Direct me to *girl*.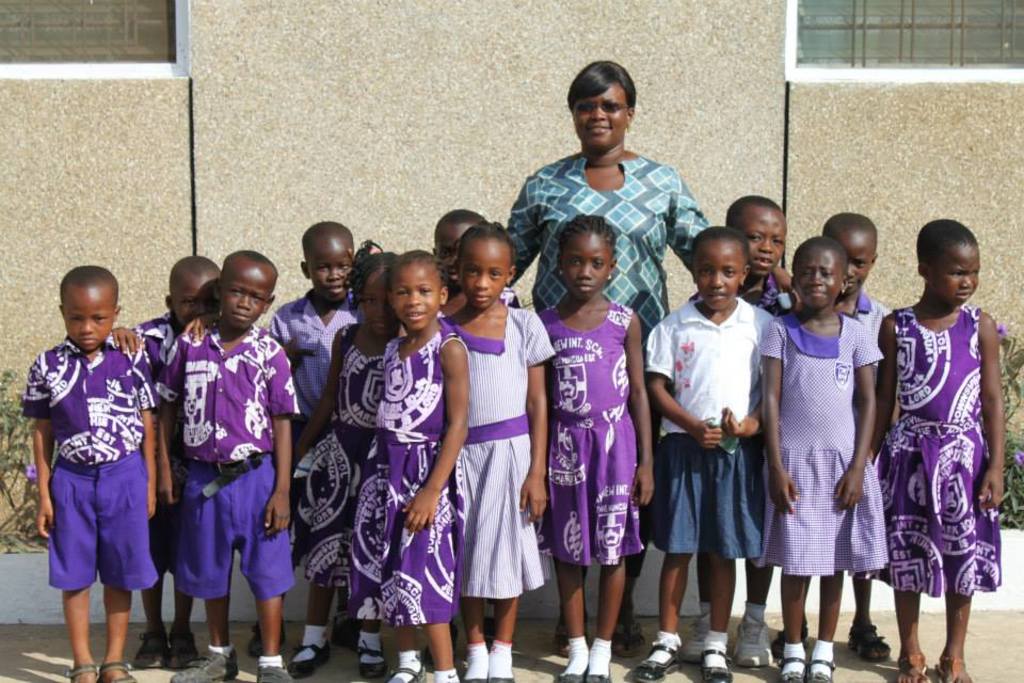
Direction: bbox=(868, 220, 1002, 682).
